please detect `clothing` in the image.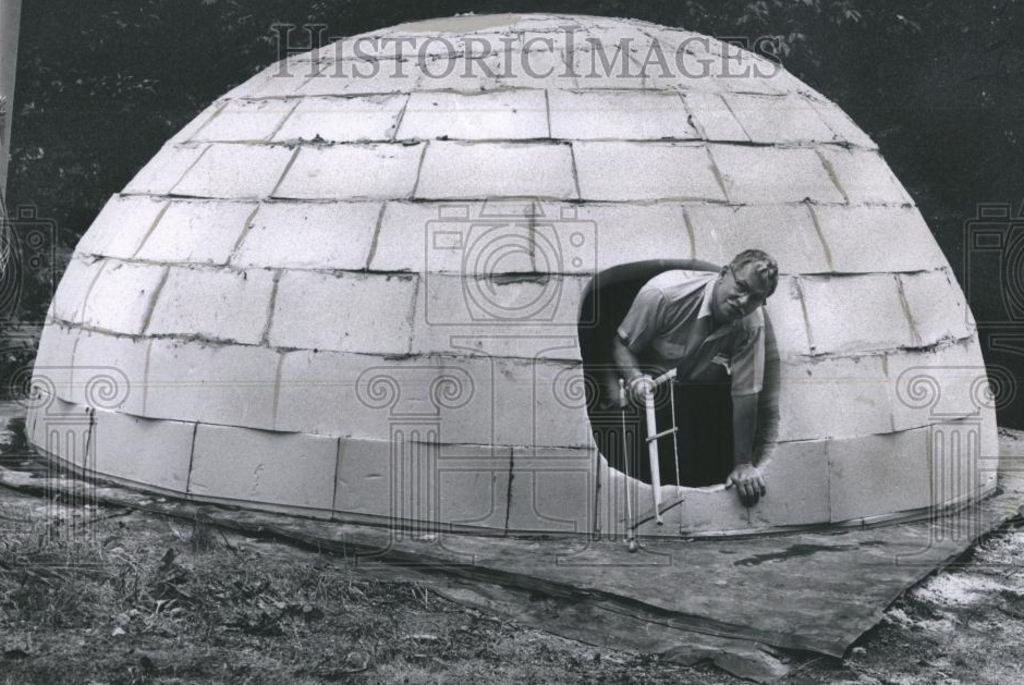
572 242 781 445.
